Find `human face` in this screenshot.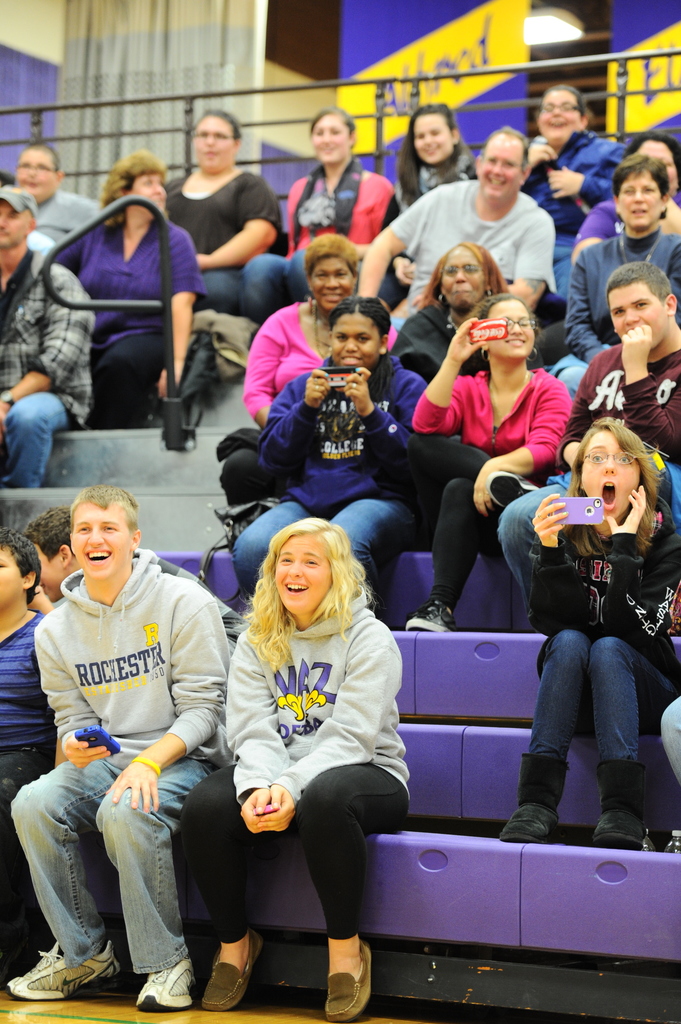
The bounding box for `human face` is <bbox>308, 259, 357, 307</bbox>.
